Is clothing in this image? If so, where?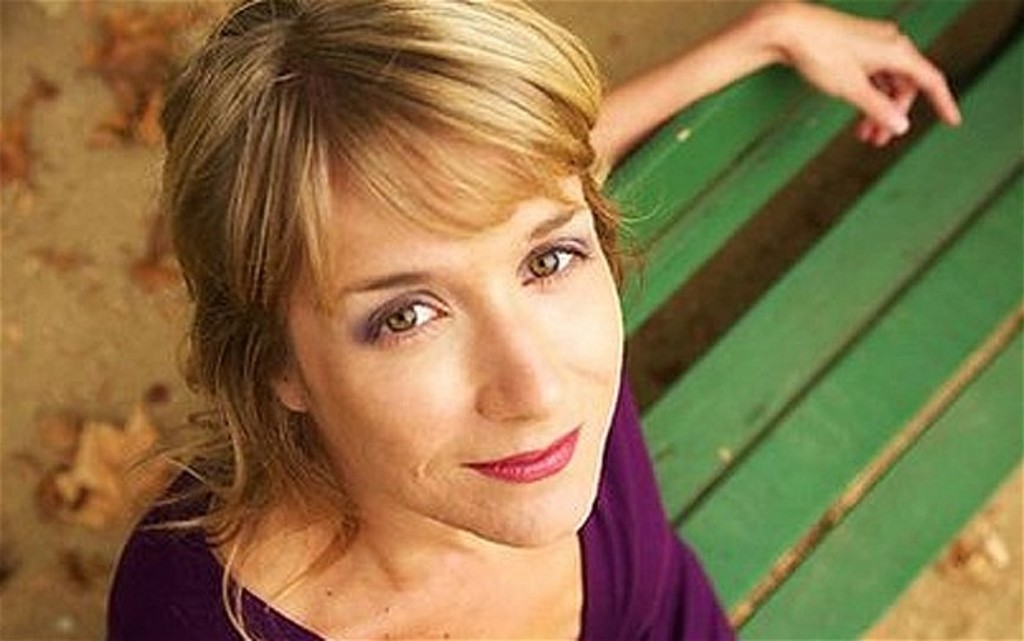
Yes, at 76 365 750 639.
